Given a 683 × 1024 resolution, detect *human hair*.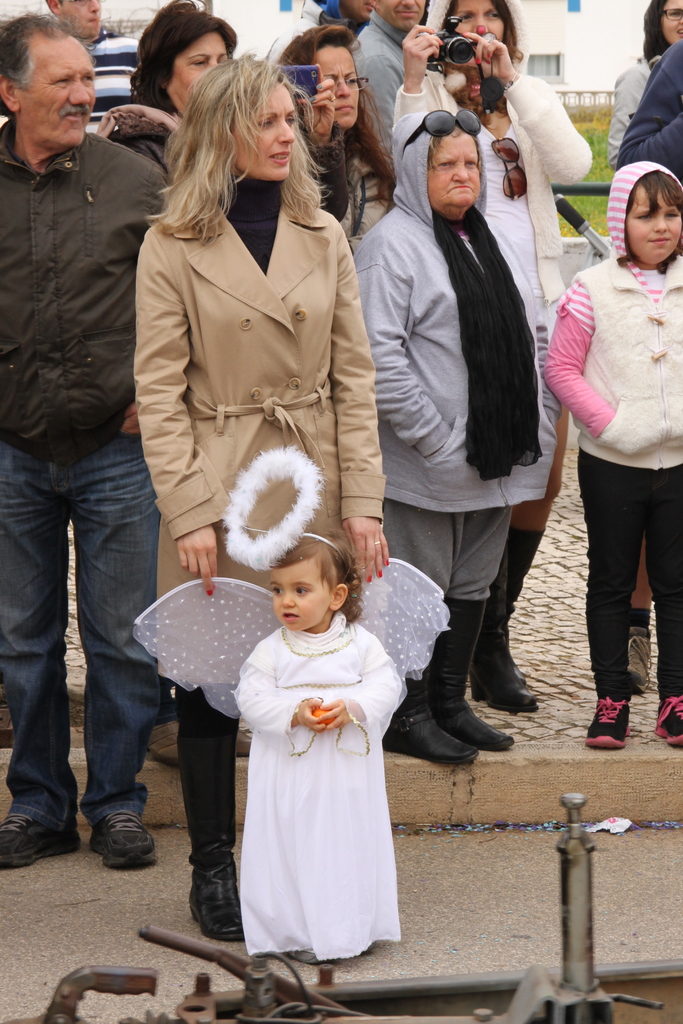
pyautogui.locateOnScreen(129, 0, 236, 118).
